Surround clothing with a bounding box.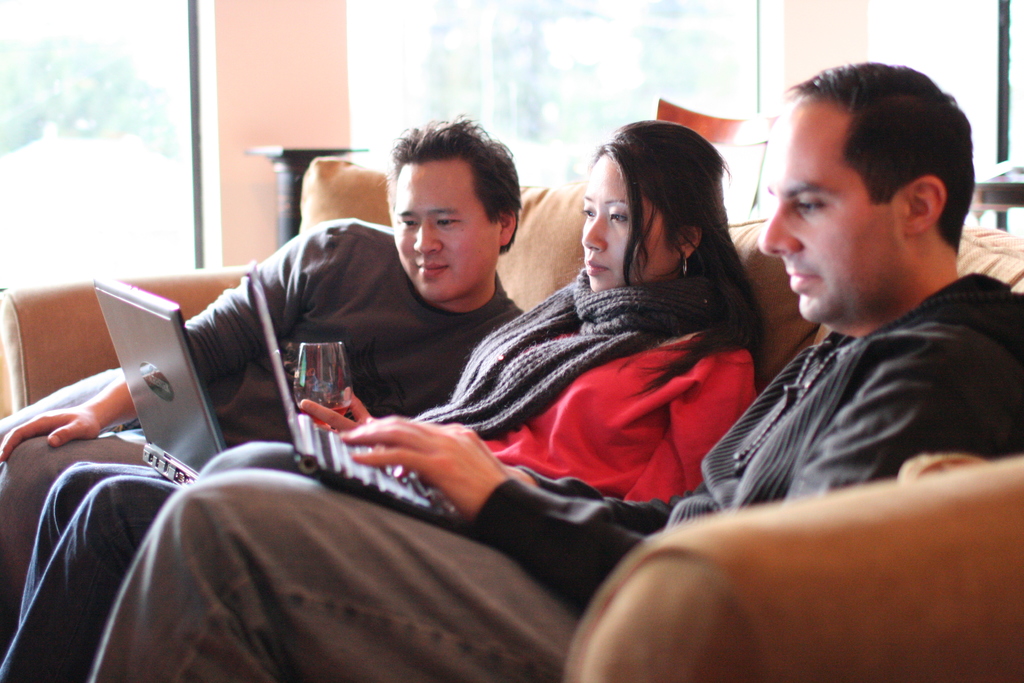
{"x1": 0, "y1": 264, "x2": 764, "y2": 682}.
